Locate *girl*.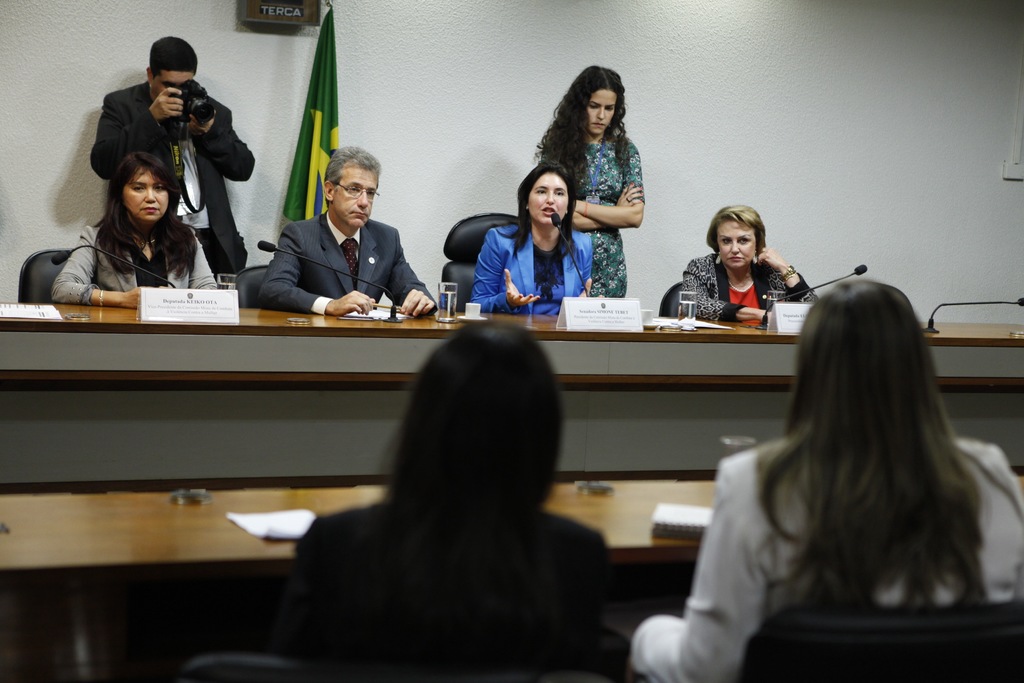
Bounding box: box=[466, 163, 592, 309].
